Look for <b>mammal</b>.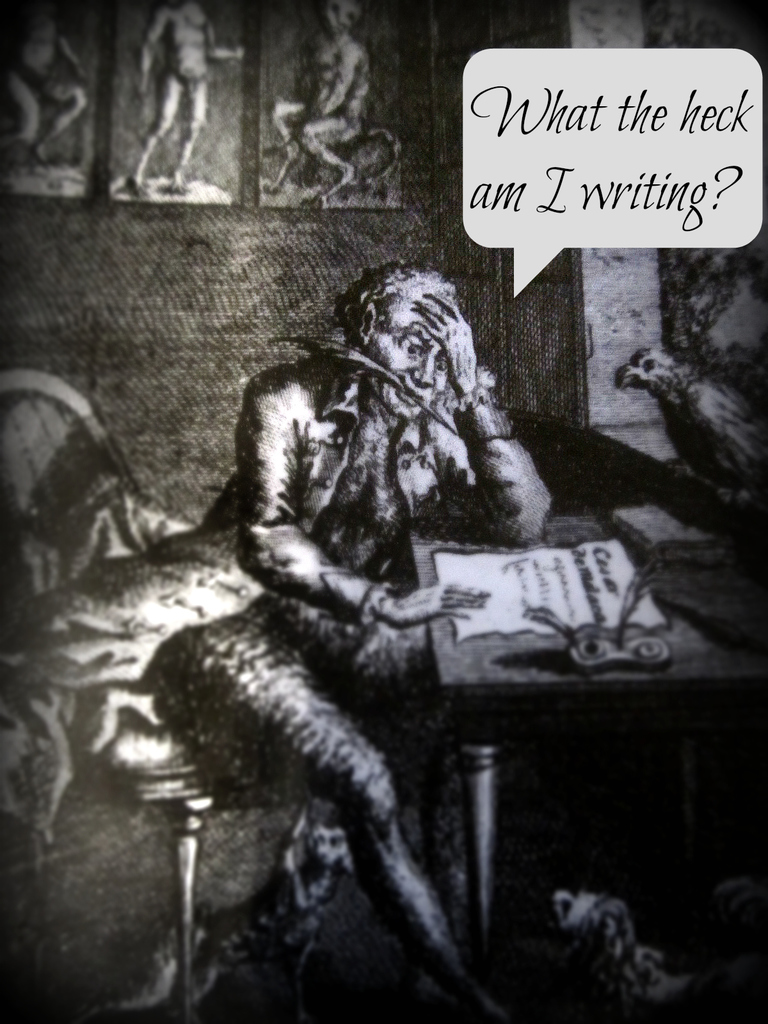
Found: <box>12,258,549,1021</box>.
